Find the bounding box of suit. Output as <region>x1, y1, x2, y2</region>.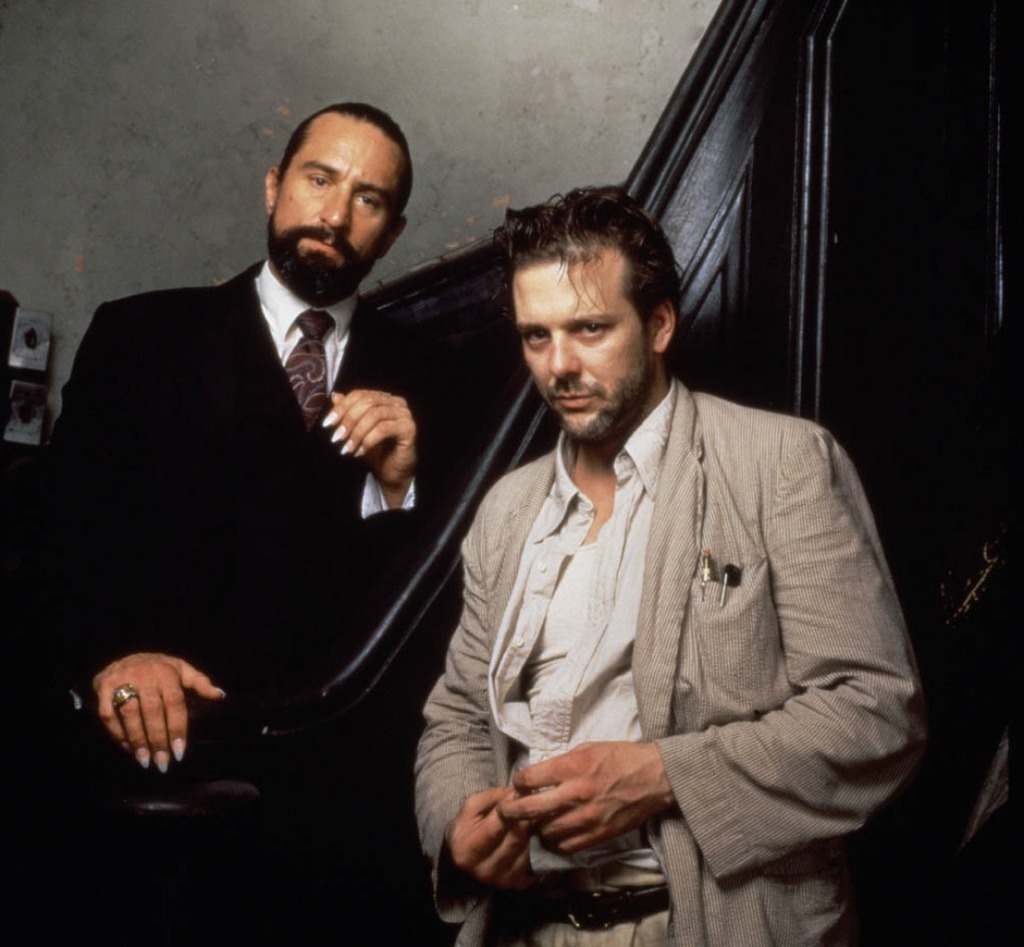
<region>25, 260, 475, 772</region>.
